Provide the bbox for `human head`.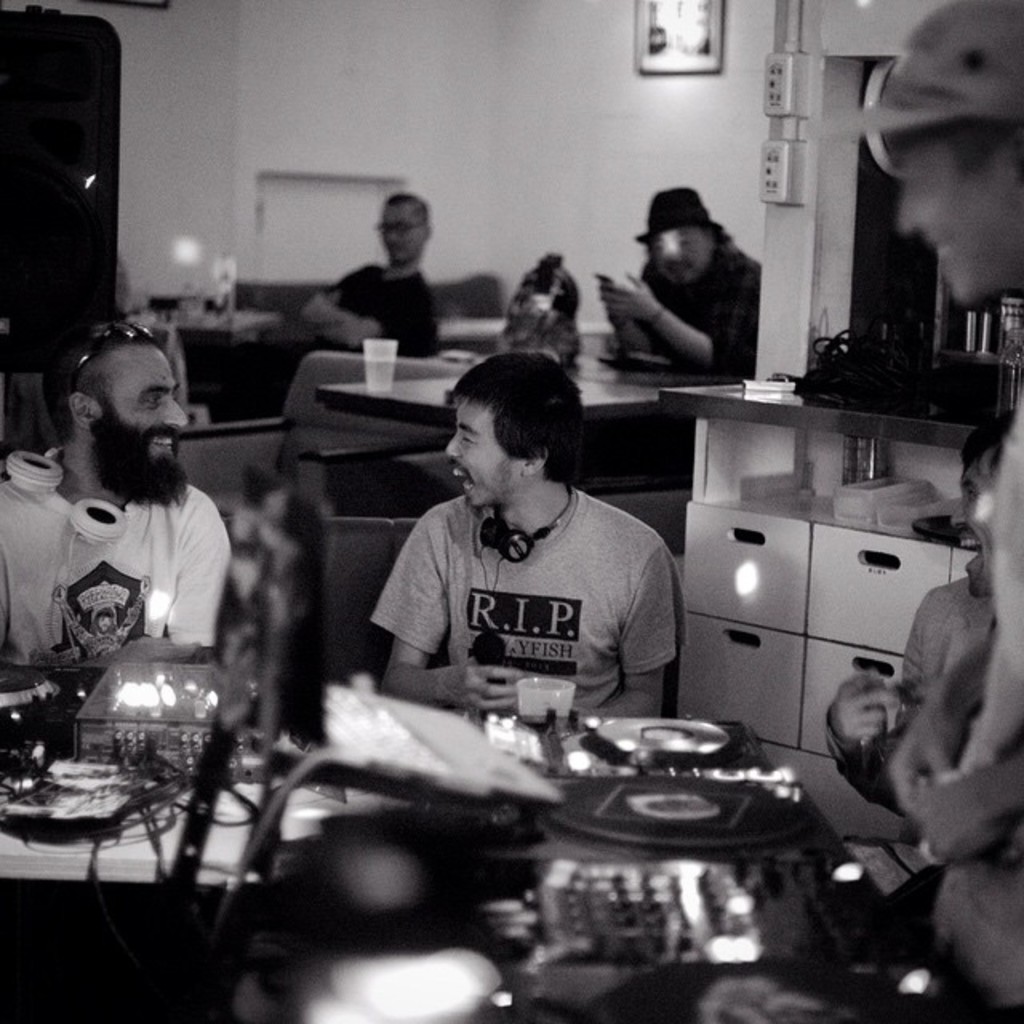
{"left": 374, "top": 189, "right": 429, "bottom": 269}.
